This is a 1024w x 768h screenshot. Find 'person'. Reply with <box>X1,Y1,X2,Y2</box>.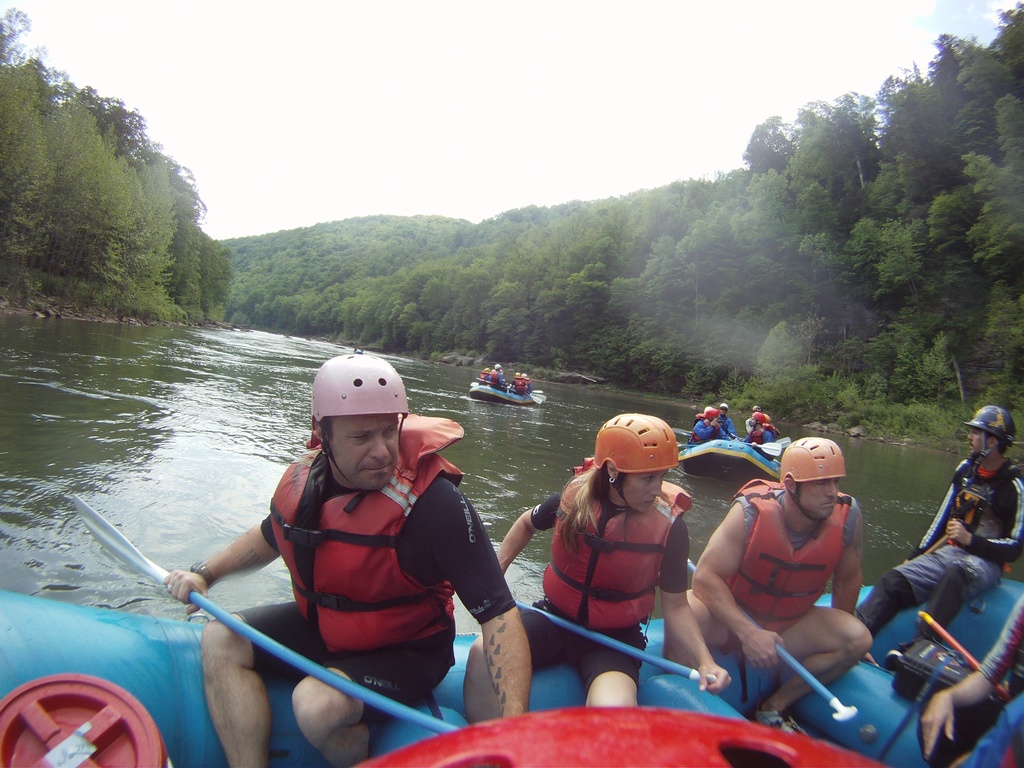
<box>851,405,1023,675</box>.
